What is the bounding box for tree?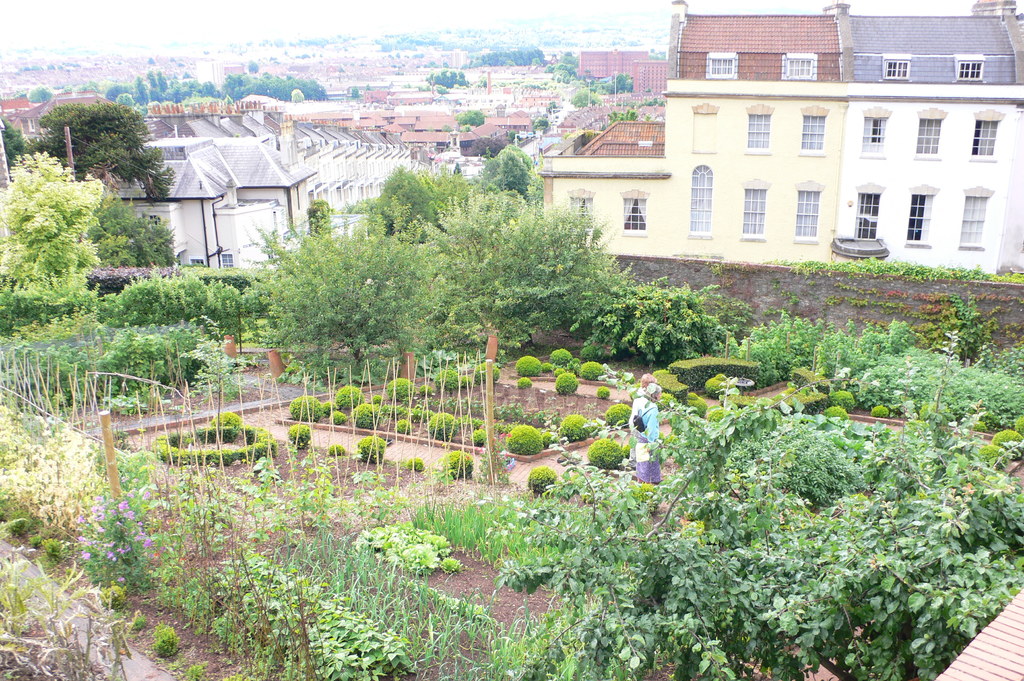
left=100, top=264, right=260, bottom=335.
